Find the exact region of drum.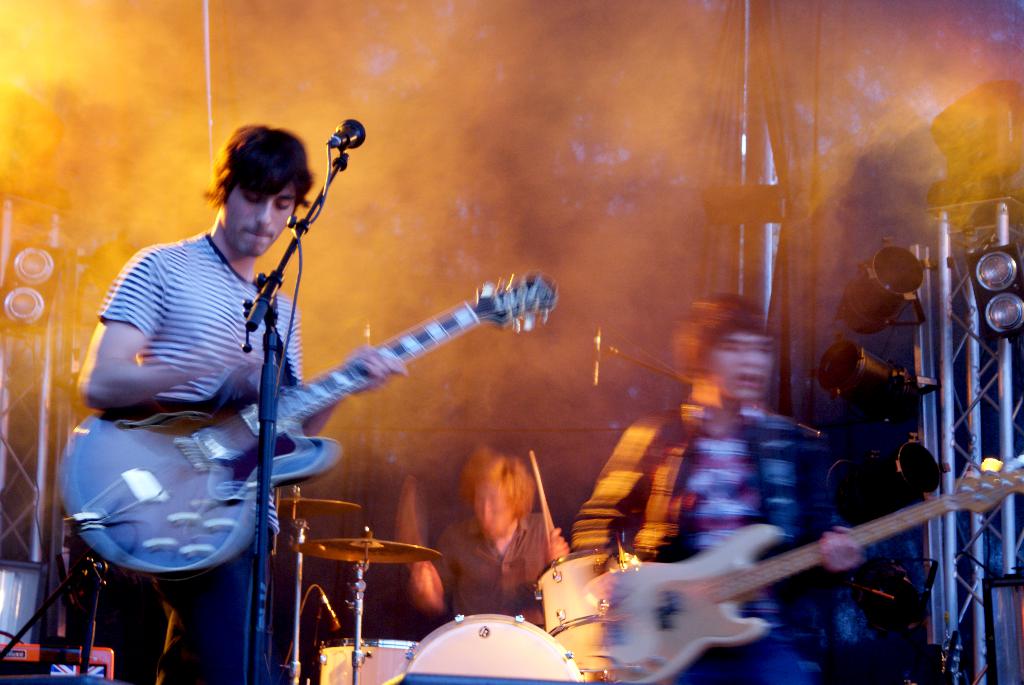
Exact region: bbox=(535, 551, 643, 666).
